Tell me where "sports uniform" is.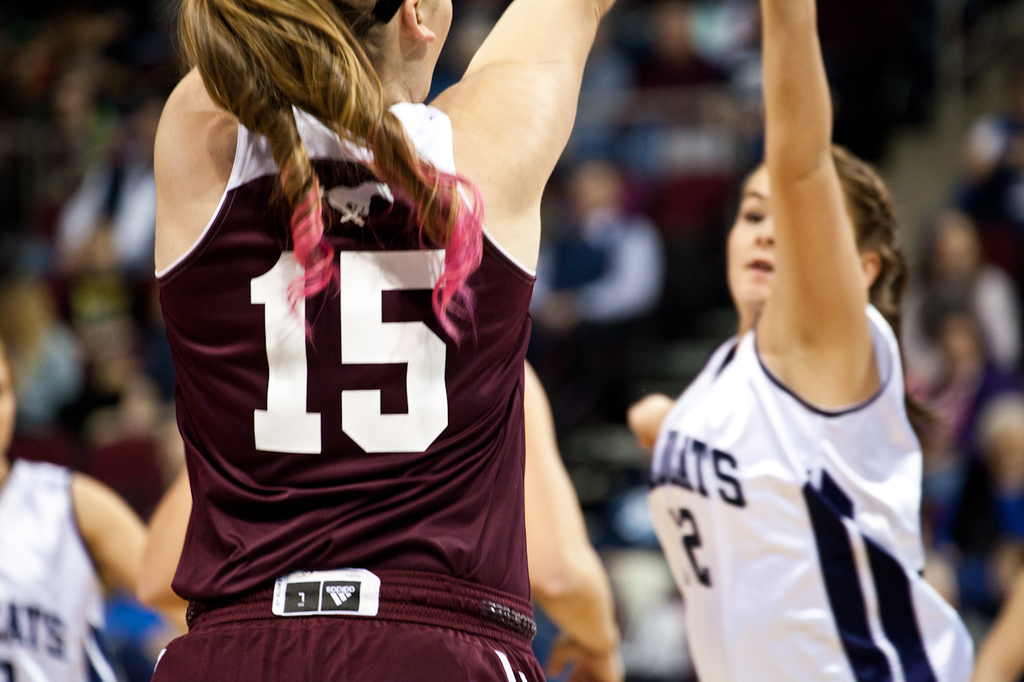
"sports uniform" is at detection(637, 297, 974, 681).
